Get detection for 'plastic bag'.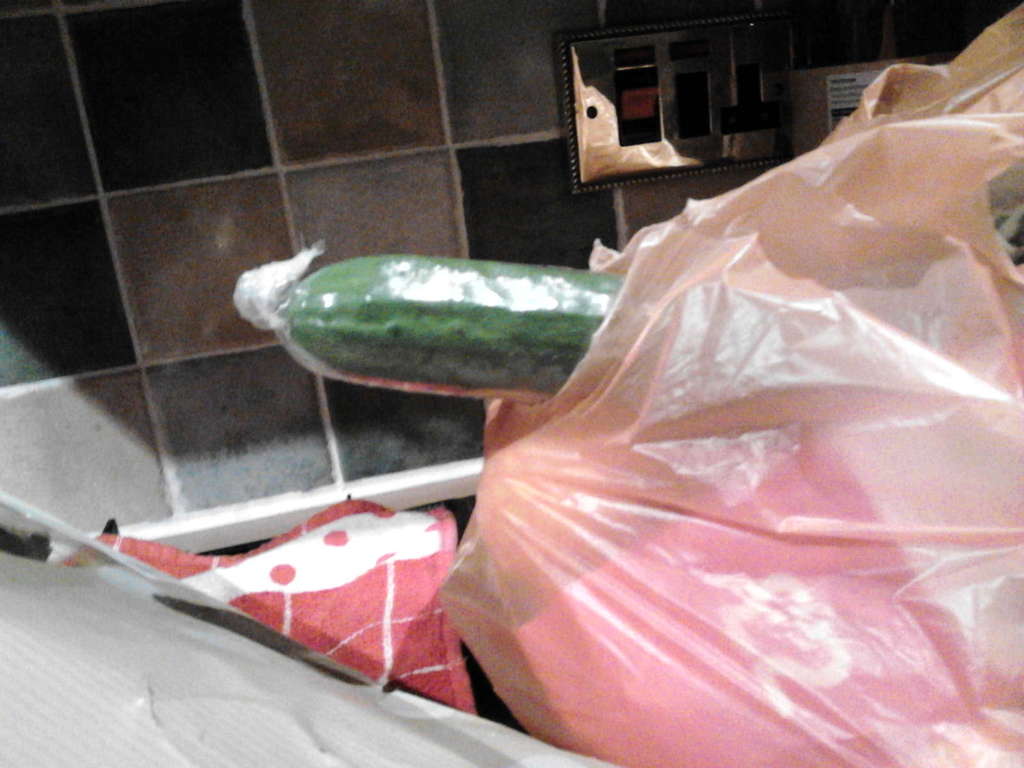
Detection: <box>429,65,1023,767</box>.
